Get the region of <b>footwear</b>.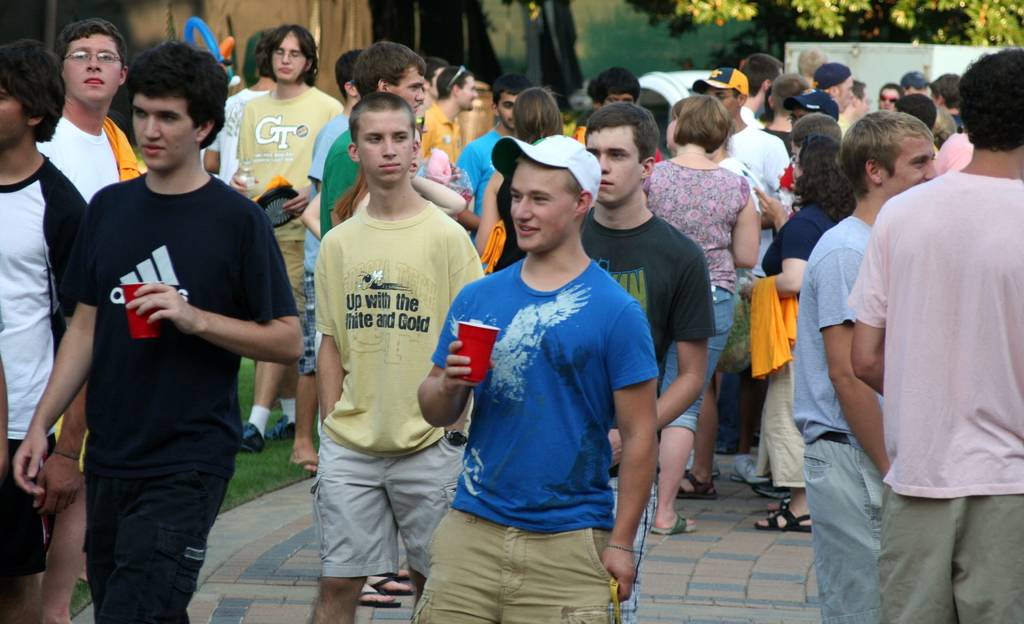
rect(753, 505, 810, 534).
